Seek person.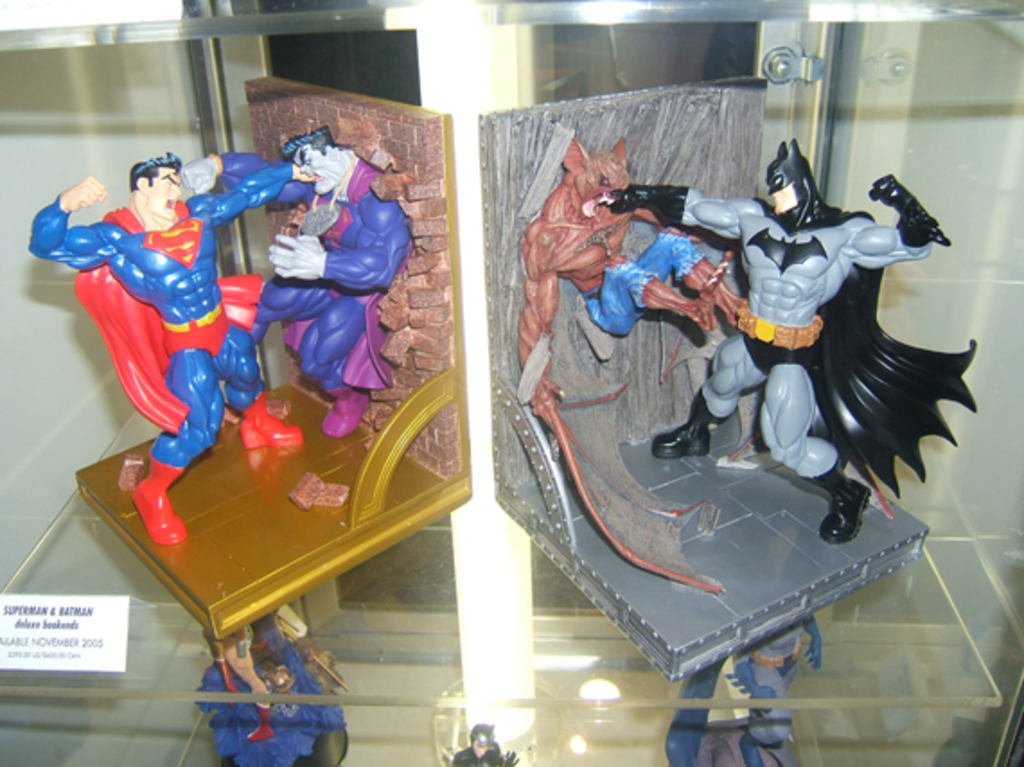
<bbox>602, 129, 950, 550</bbox>.
